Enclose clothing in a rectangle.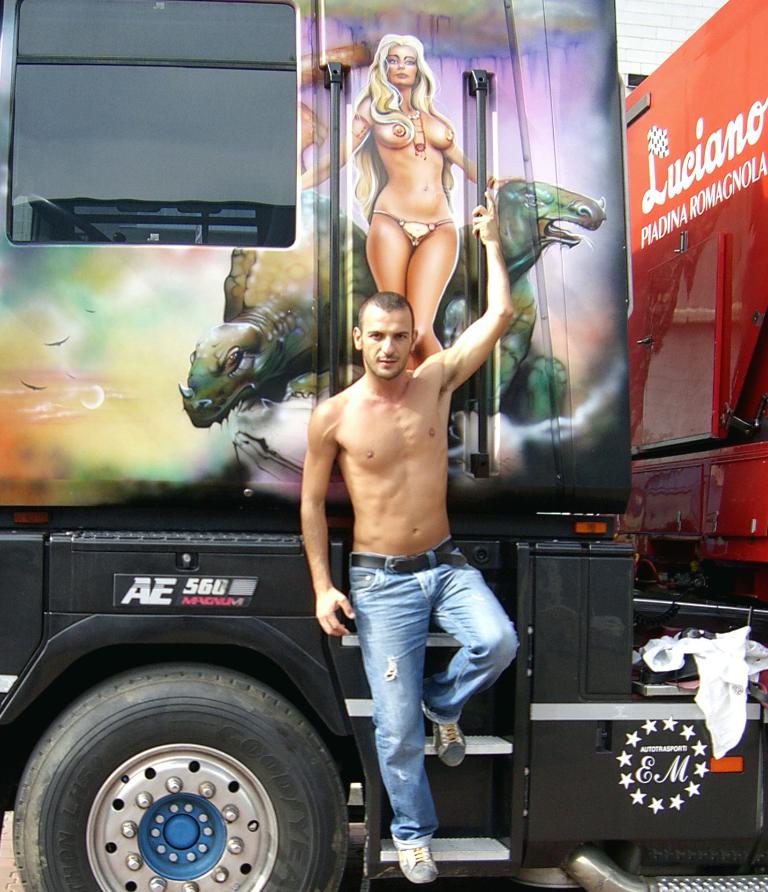
[left=353, top=539, right=518, bottom=842].
